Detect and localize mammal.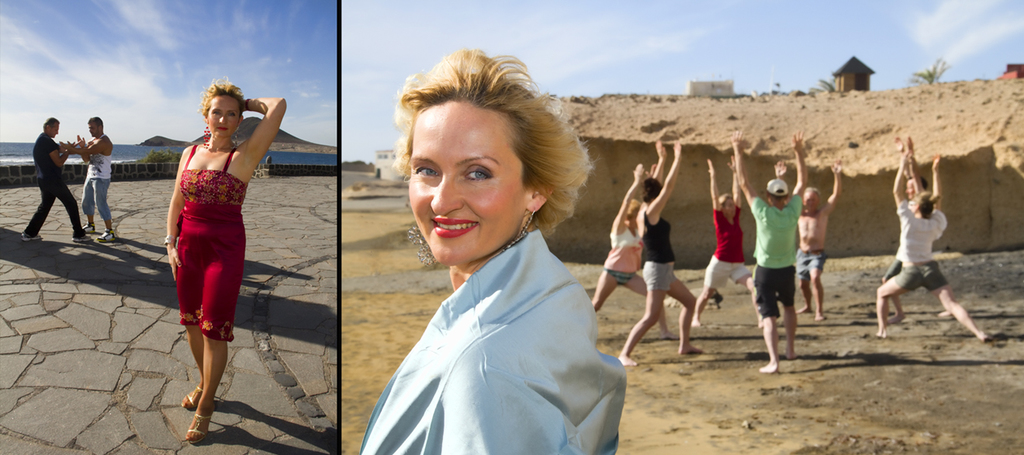
Localized at rect(15, 118, 83, 240).
